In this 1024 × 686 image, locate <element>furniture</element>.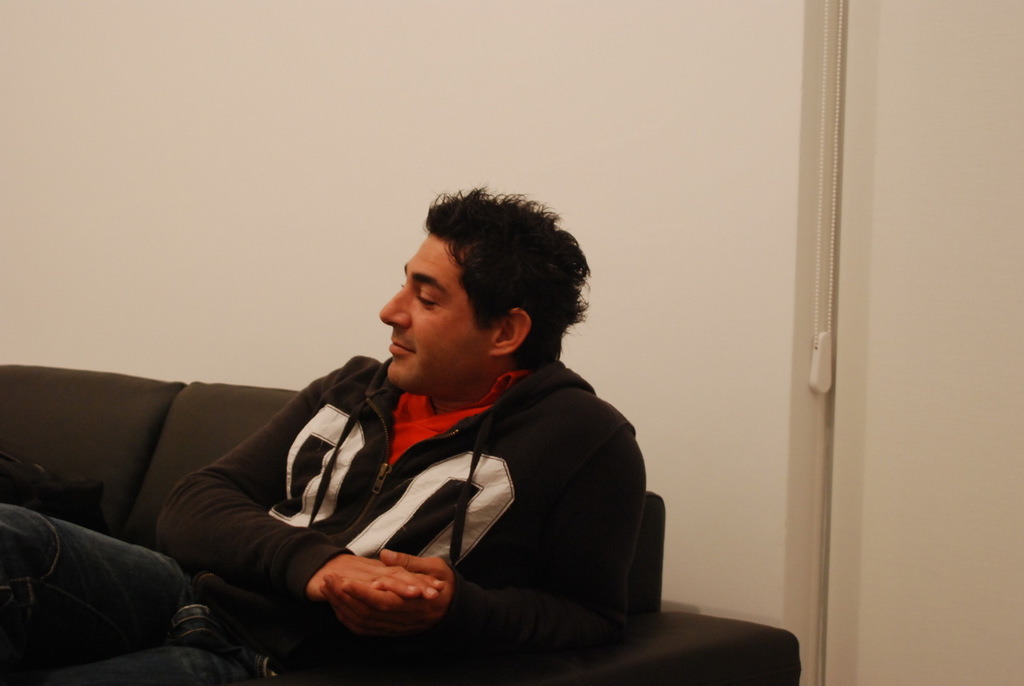
Bounding box: bbox(0, 360, 809, 685).
